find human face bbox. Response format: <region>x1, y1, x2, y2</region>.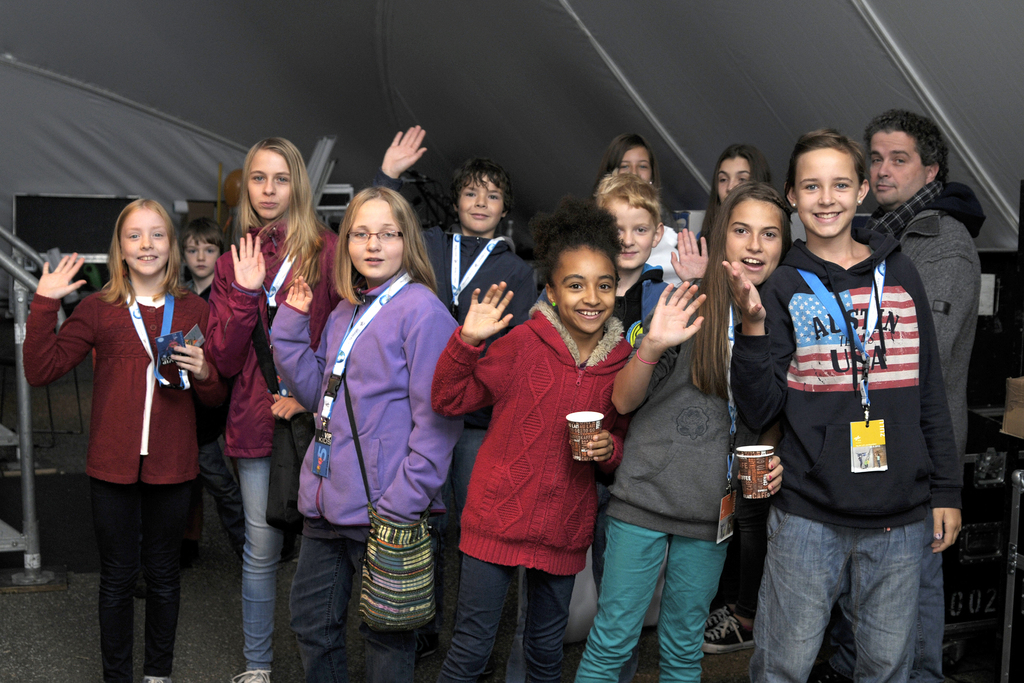
<region>460, 175, 504, 234</region>.
